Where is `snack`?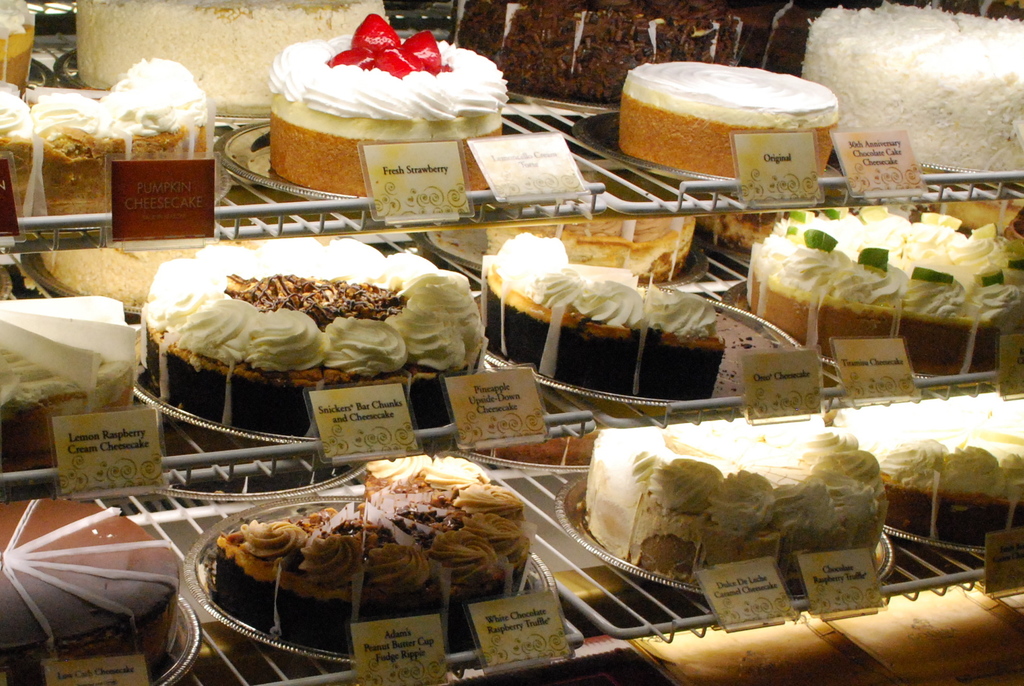
0/493/189/685.
